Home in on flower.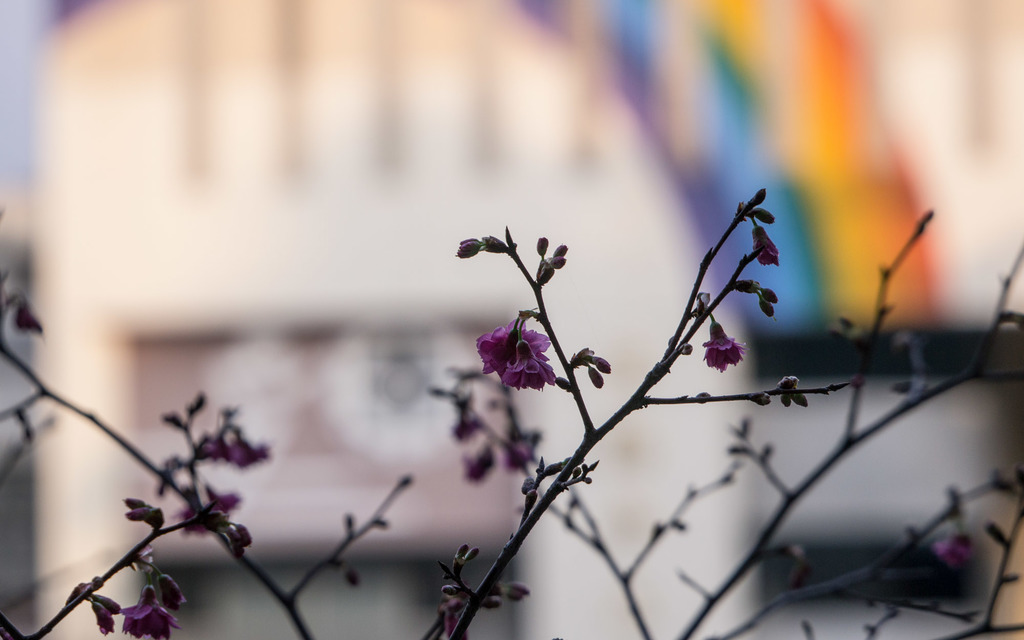
Homed in at 932, 536, 973, 566.
